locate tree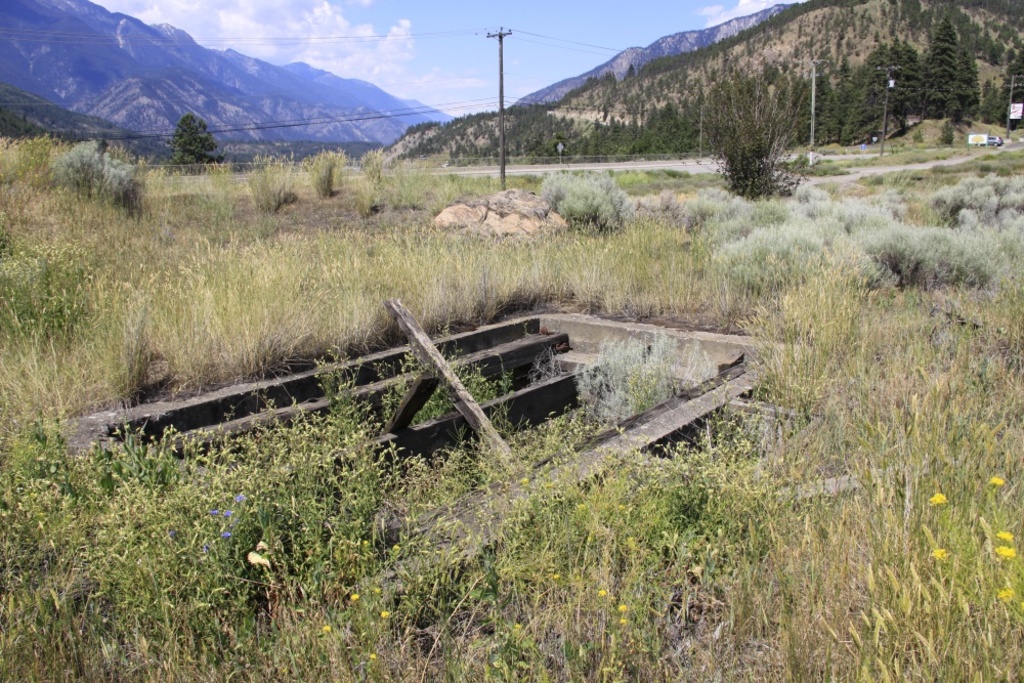
pyautogui.locateOnScreen(165, 112, 226, 169)
